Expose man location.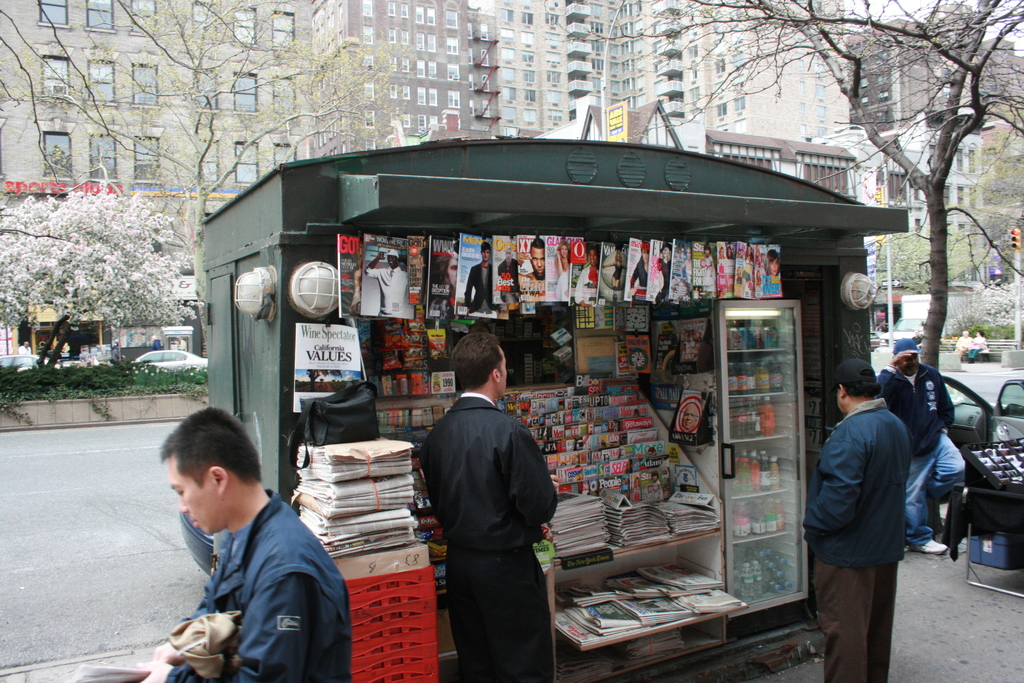
Exposed at (803,358,915,682).
